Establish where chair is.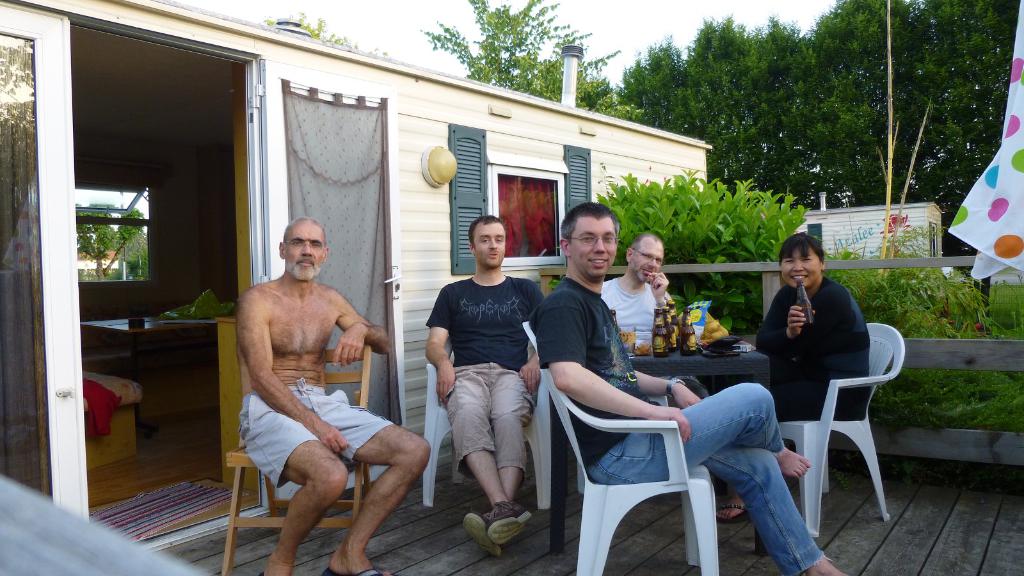
Established at <region>768, 317, 911, 534</region>.
